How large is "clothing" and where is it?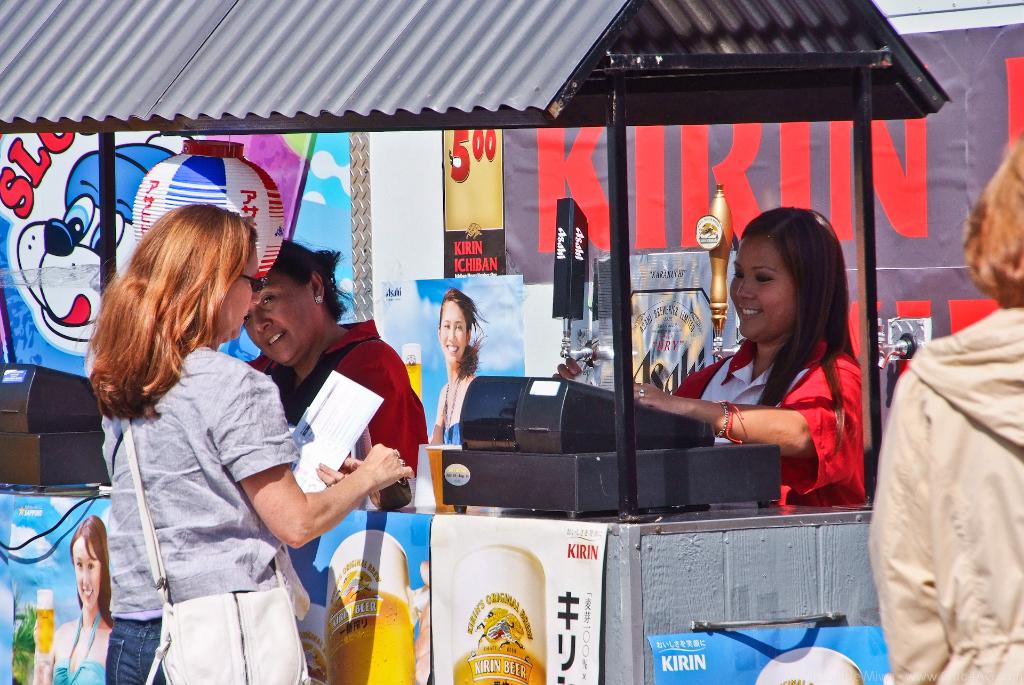
Bounding box: bbox=[263, 336, 409, 478].
